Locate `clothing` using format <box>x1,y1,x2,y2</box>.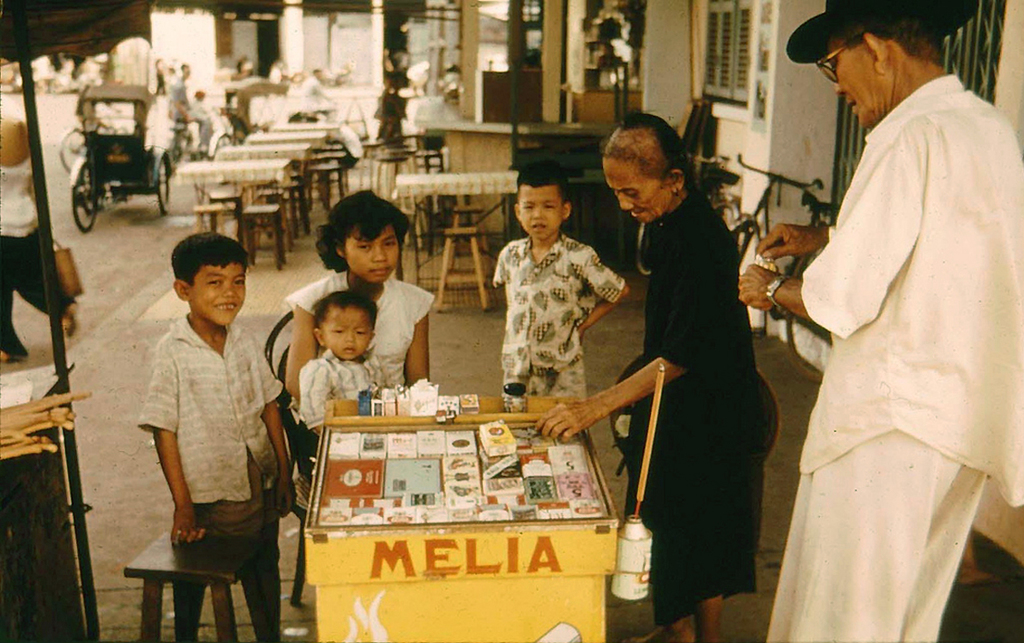
<box>494,235,628,395</box>.
